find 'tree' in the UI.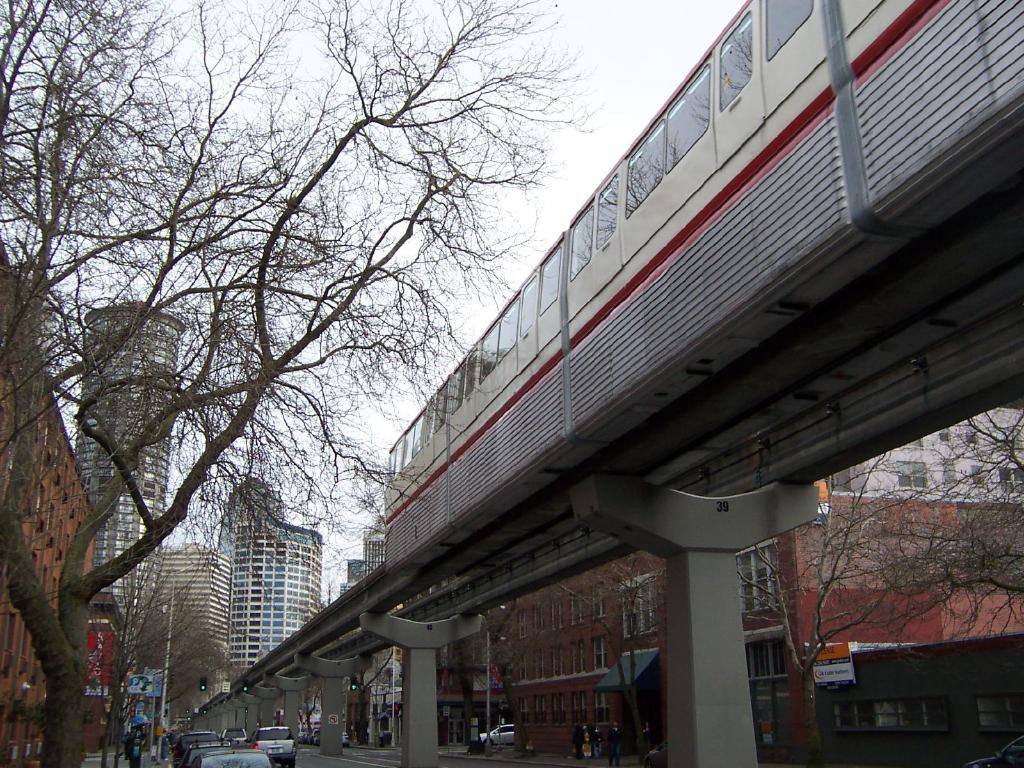
UI element at {"left": 438, "top": 591, "right": 541, "bottom": 767}.
